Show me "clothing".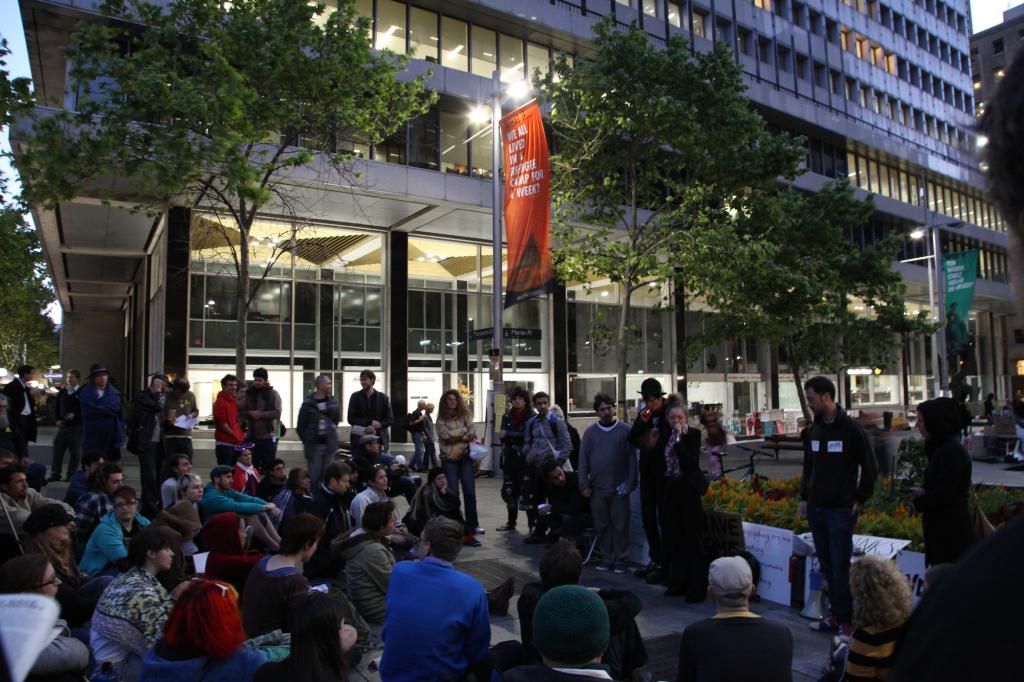
"clothing" is here: l=435, t=411, r=488, b=528.
